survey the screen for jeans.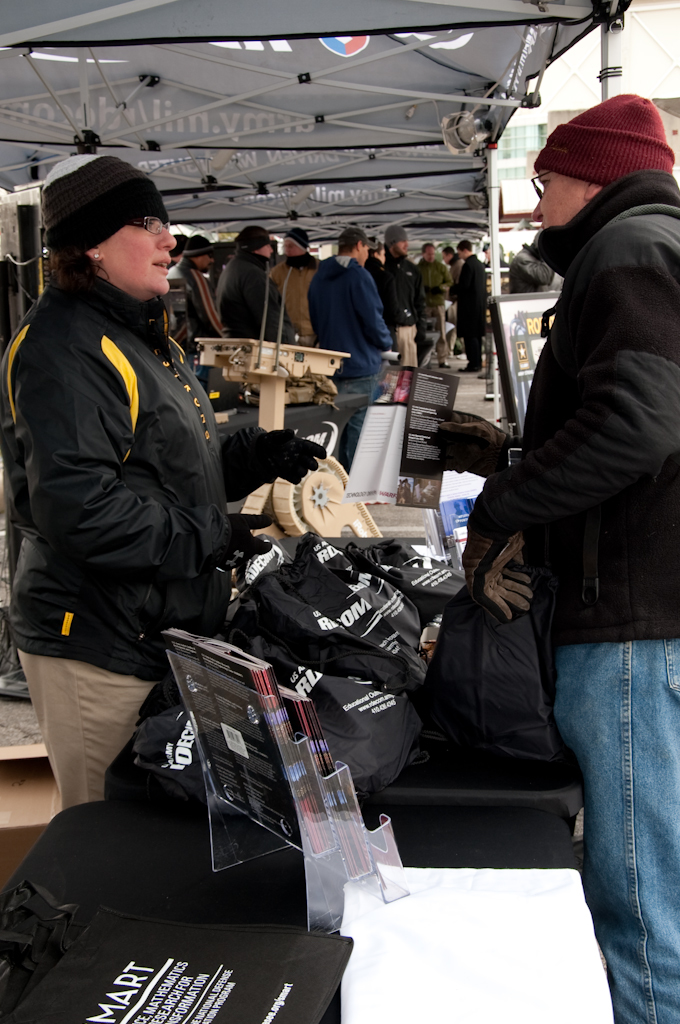
Survey found: 571,635,678,1017.
